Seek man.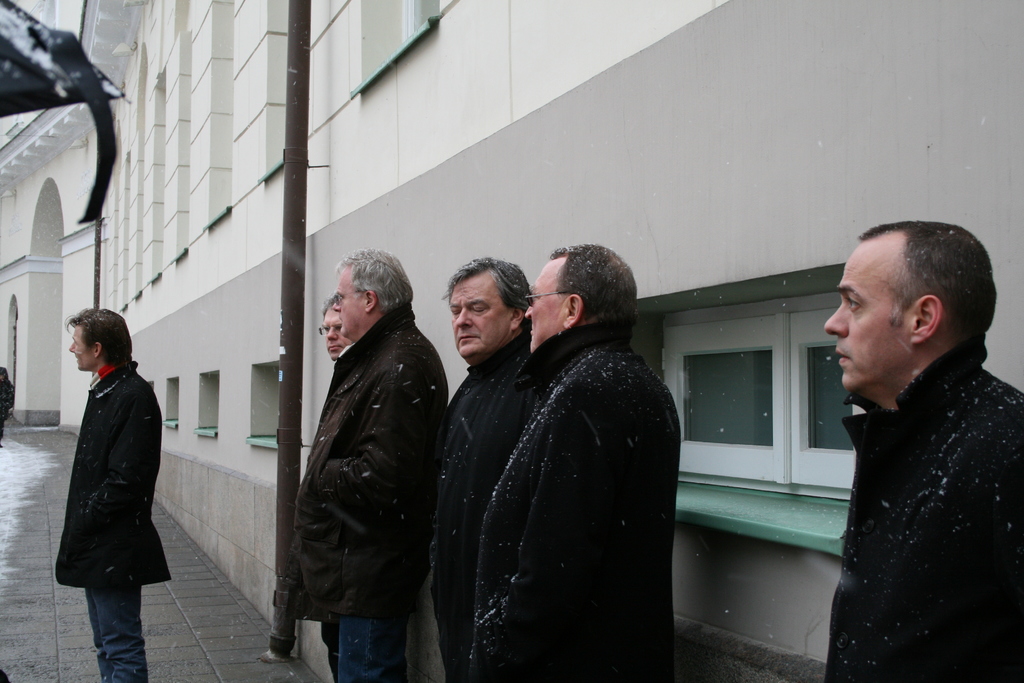
crop(778, 234, 1021, 682).
